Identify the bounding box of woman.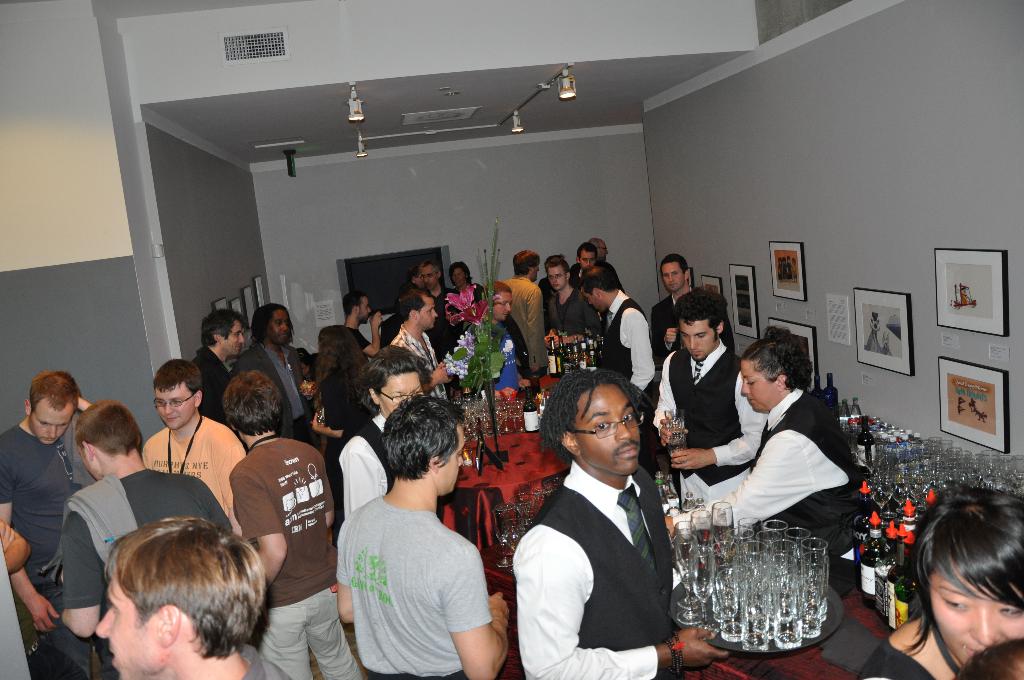
{"left": 451, "top": 261, "right": 486, "bottom": 334}.
